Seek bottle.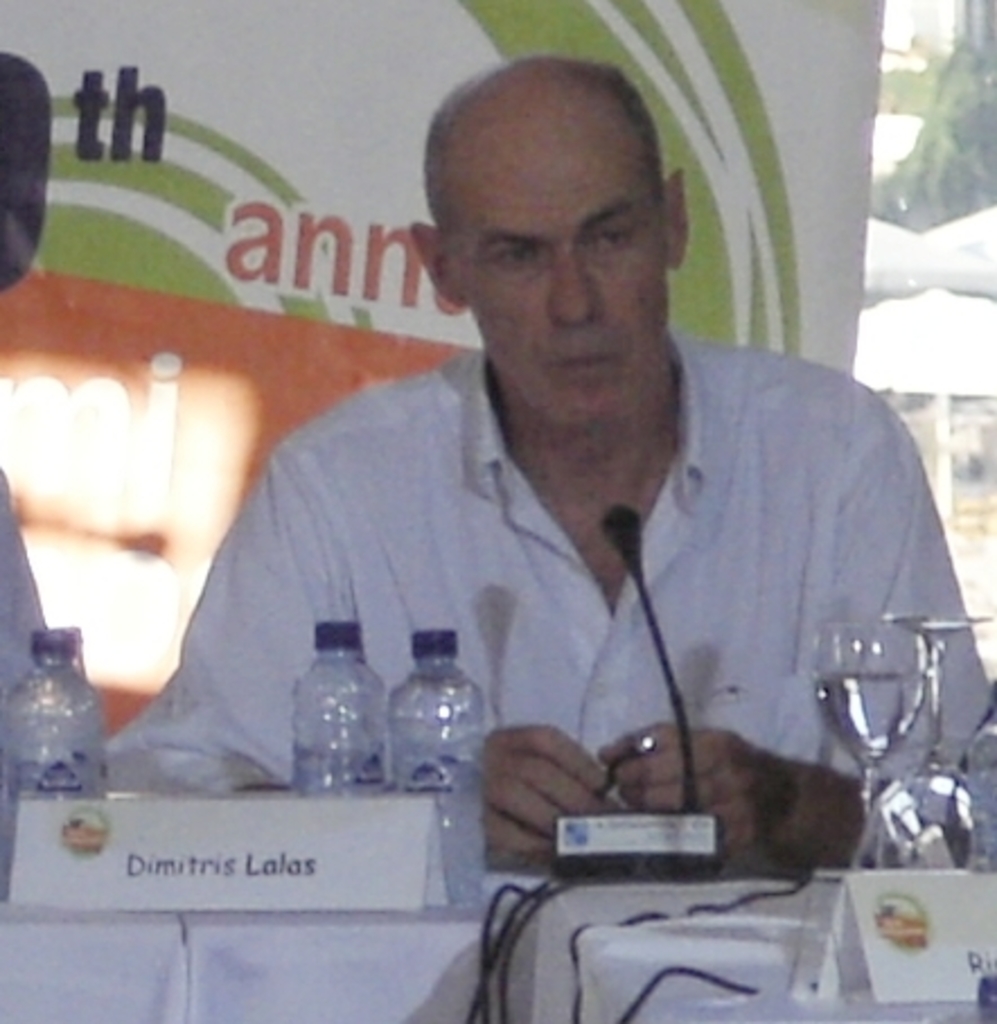
x1=0, y1=623, x2=111, y2=929.
